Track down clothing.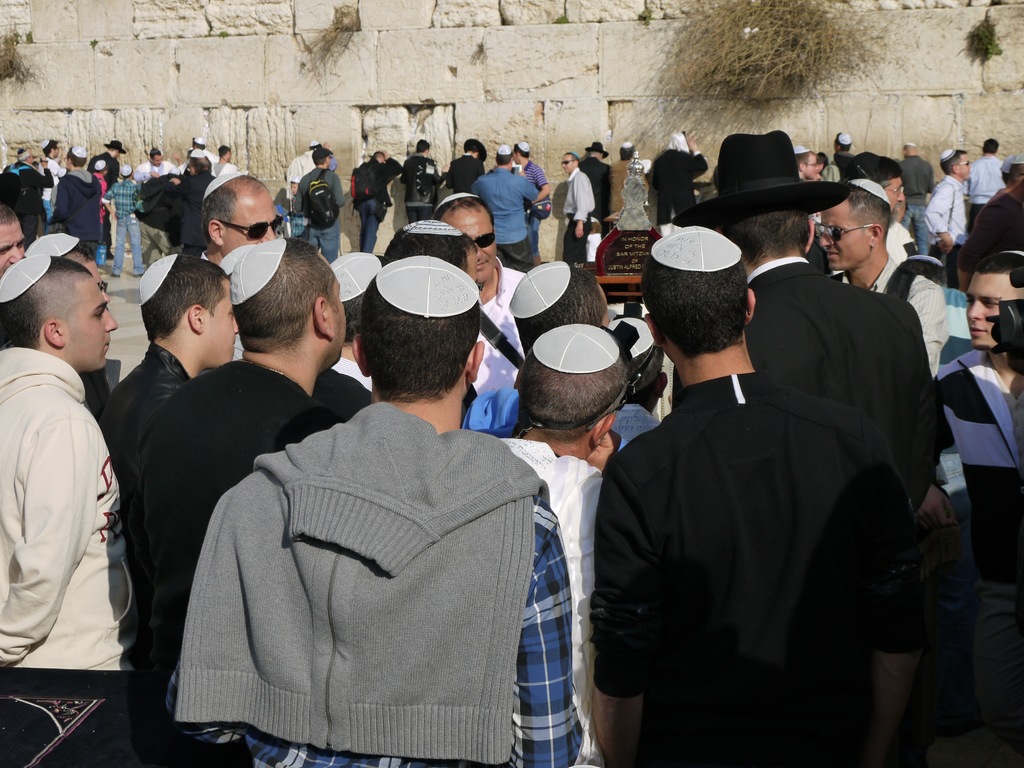
Tracked to bbox=(445, 156, 483, 193).
